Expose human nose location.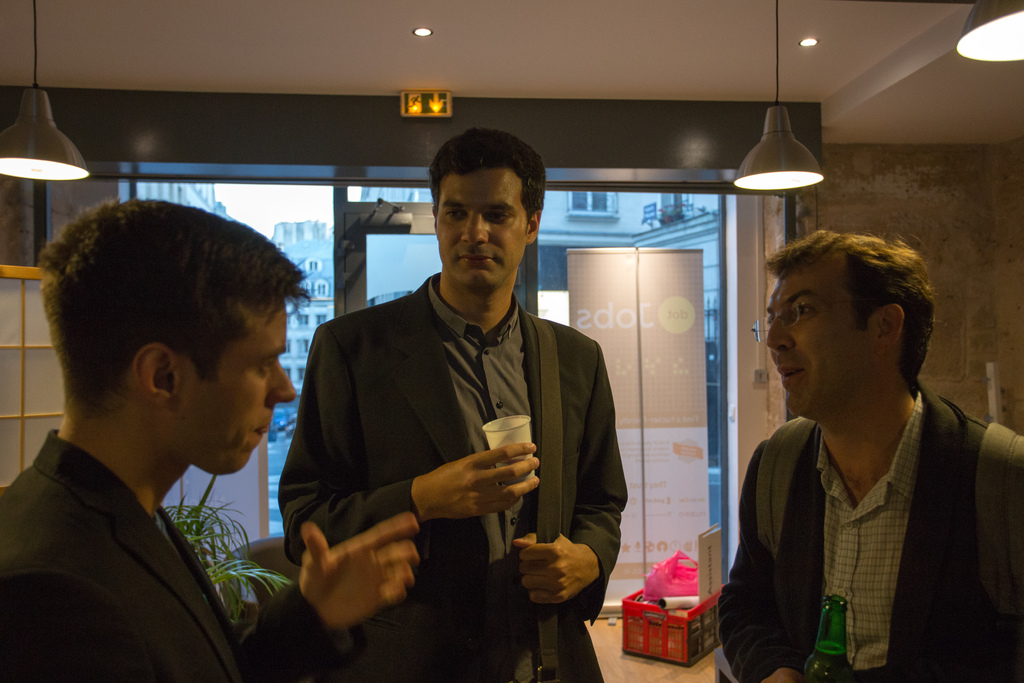
Exposed at l=265, t=359, r=296, b=406.
